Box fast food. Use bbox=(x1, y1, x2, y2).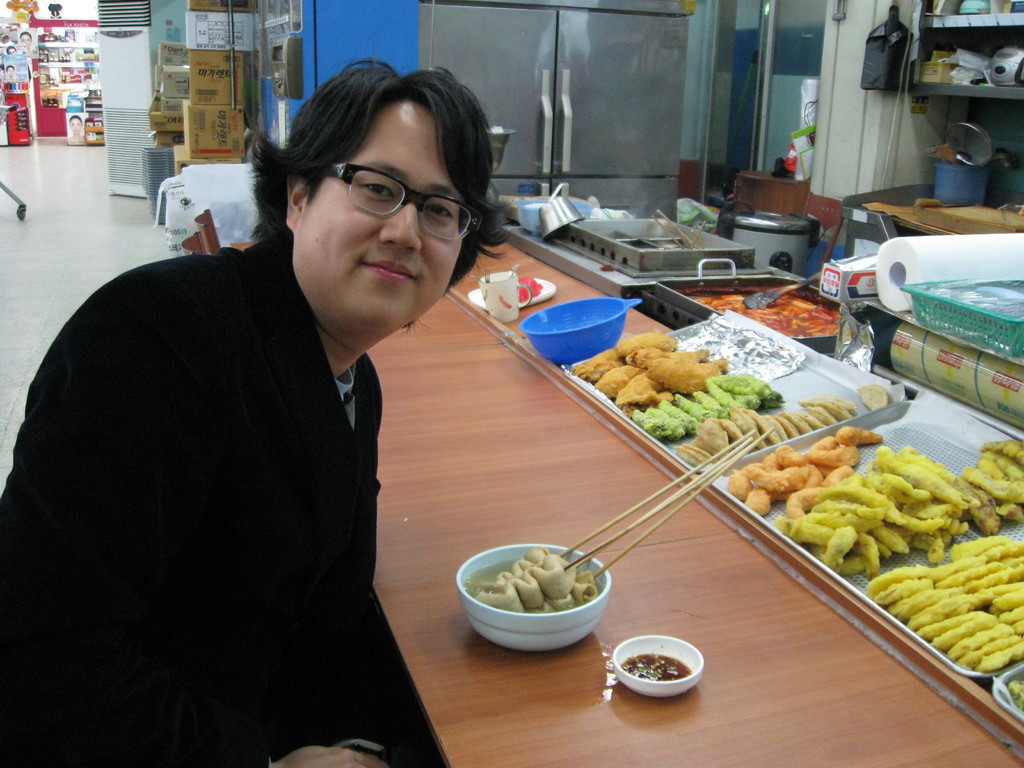
bbox=(856, 383, 890, 410).
